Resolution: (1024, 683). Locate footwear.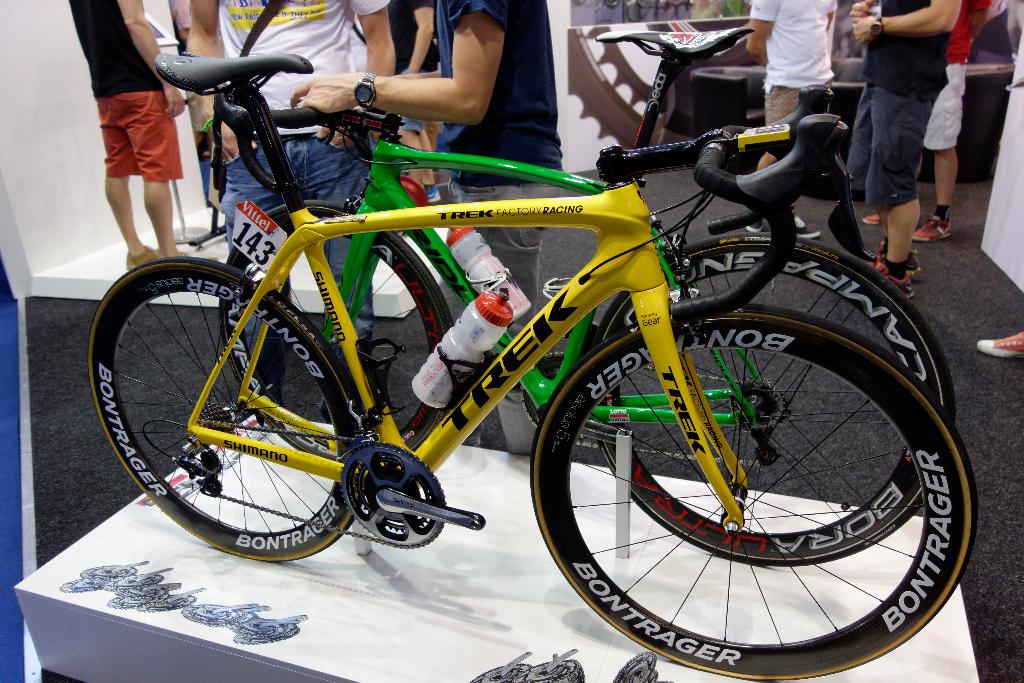
913, 217, 964, 240.
